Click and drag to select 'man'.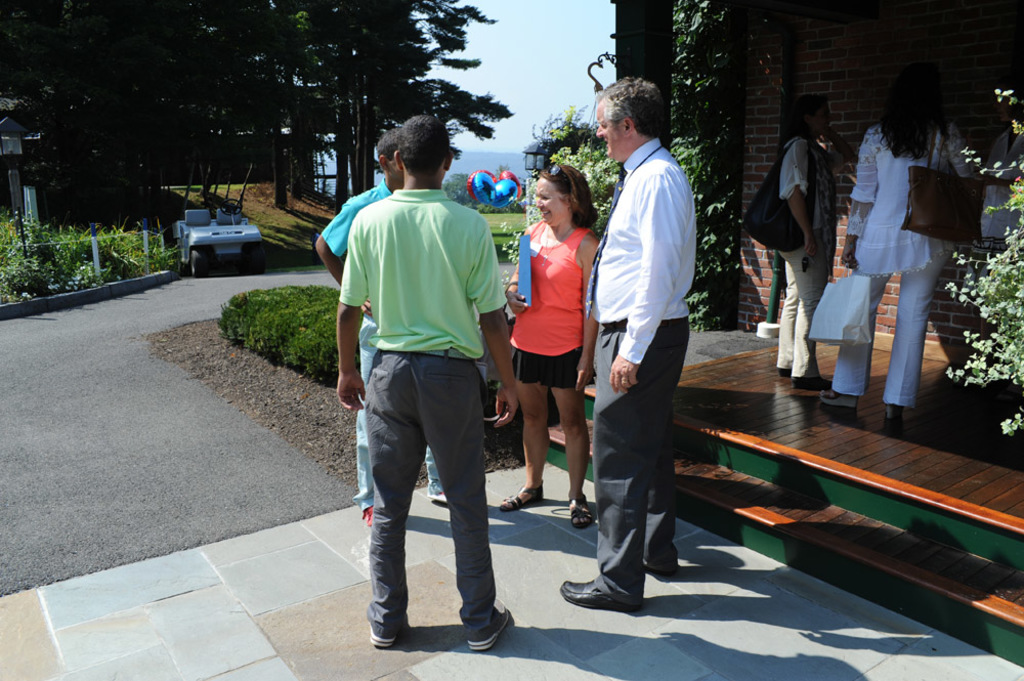
Selection: box(316, 130, 445, 529).
